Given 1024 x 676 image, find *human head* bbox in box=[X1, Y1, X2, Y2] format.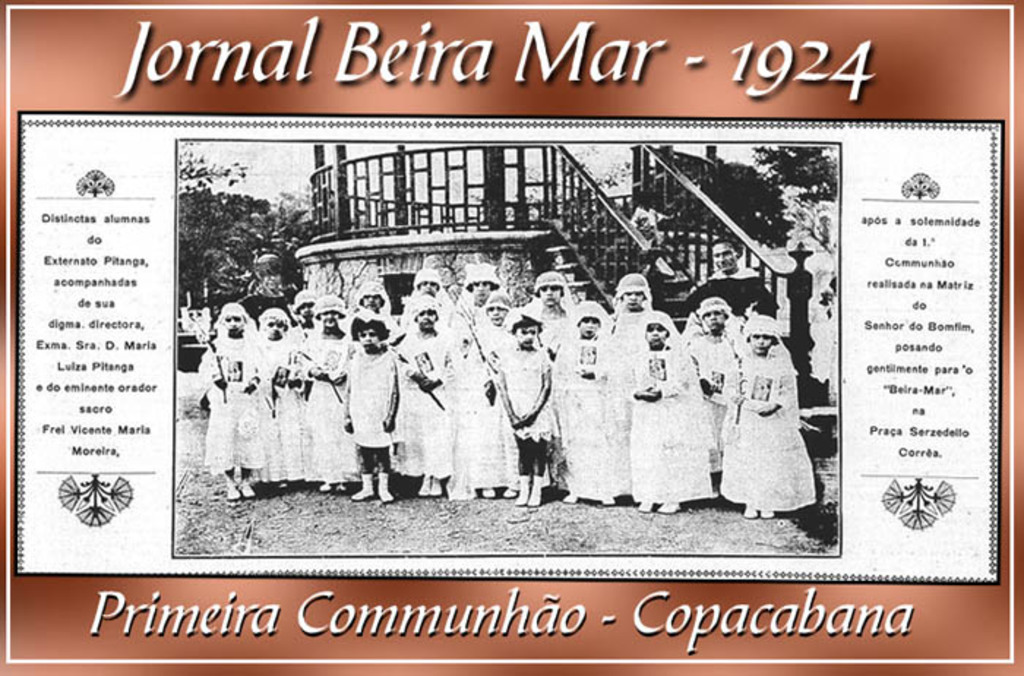
box=[636, 309, 676, 348].
